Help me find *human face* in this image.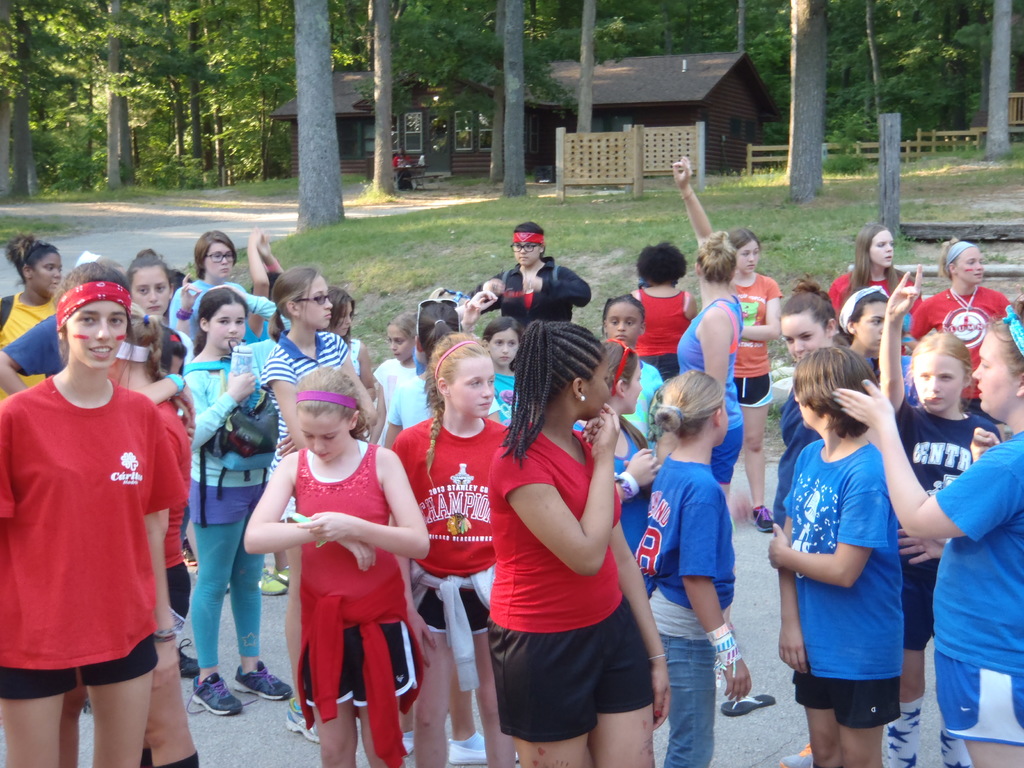
Found it: bbox=(956, 246, 986, 284).
